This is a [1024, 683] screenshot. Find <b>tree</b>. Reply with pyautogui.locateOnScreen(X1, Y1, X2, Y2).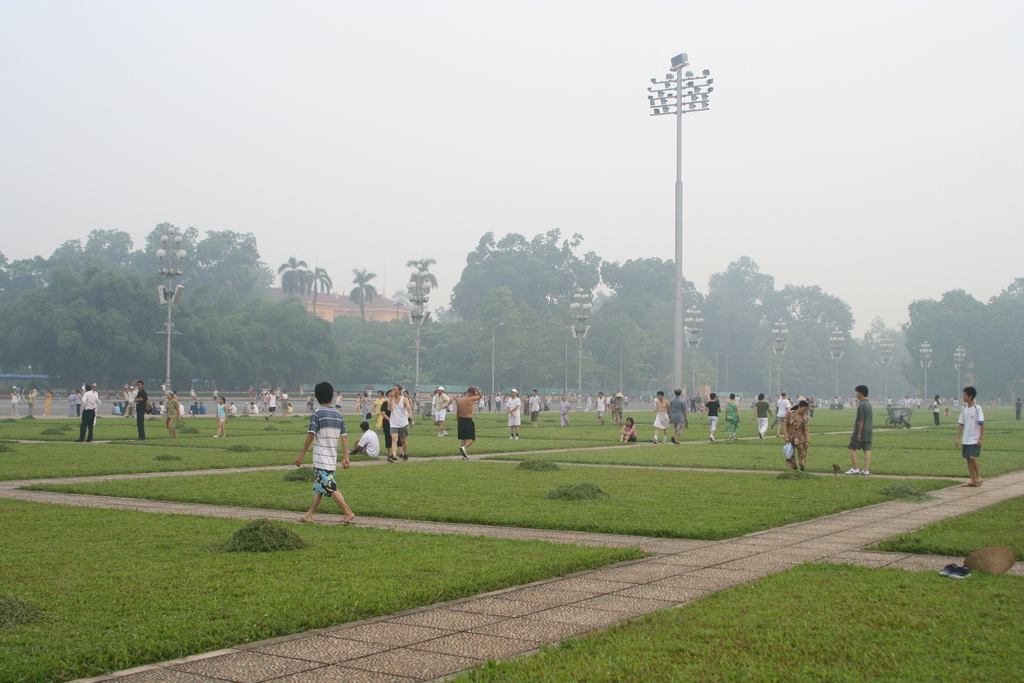
pyautogui.locateOnScreen(181, 220, 278, 309).
